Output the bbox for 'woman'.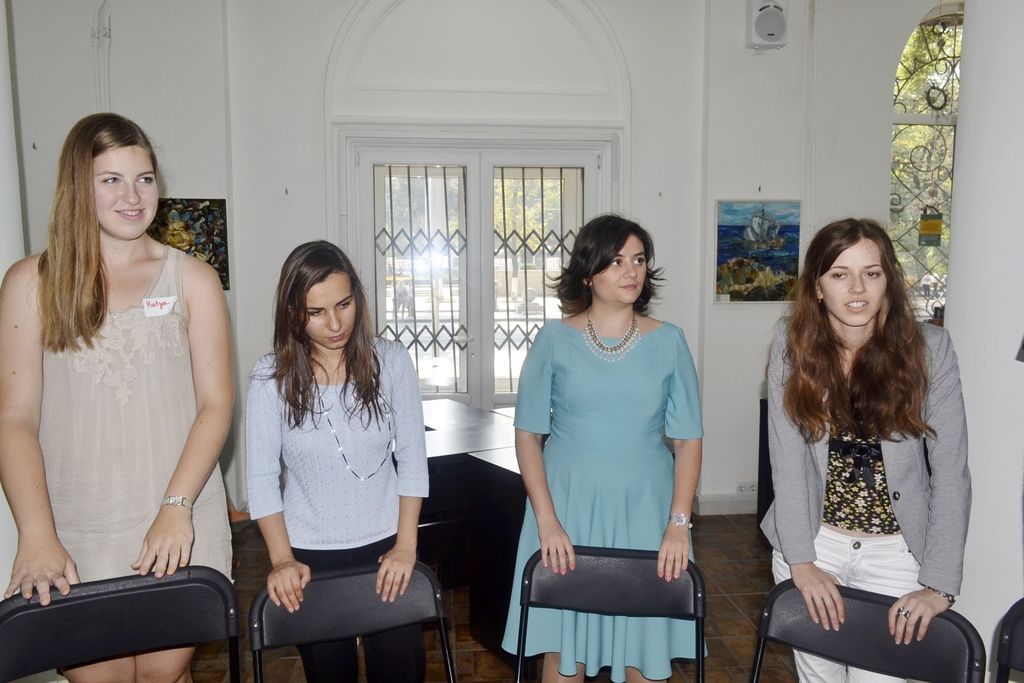
753 204 961 682.
